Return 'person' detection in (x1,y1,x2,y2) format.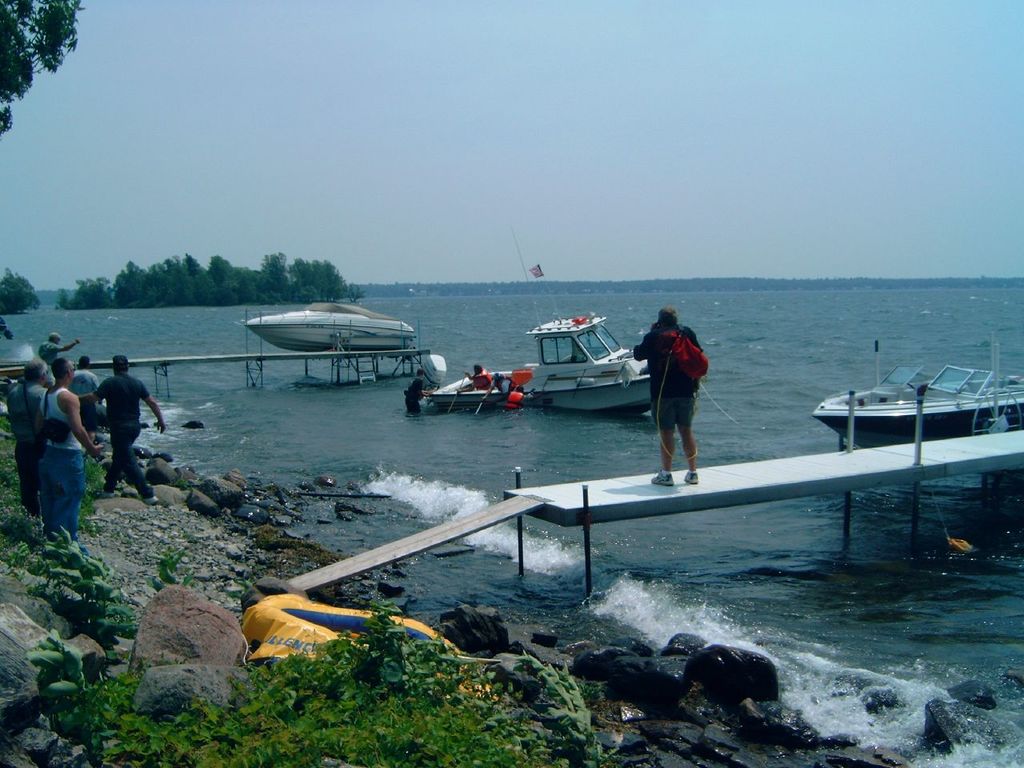
(66,355,101,456).
